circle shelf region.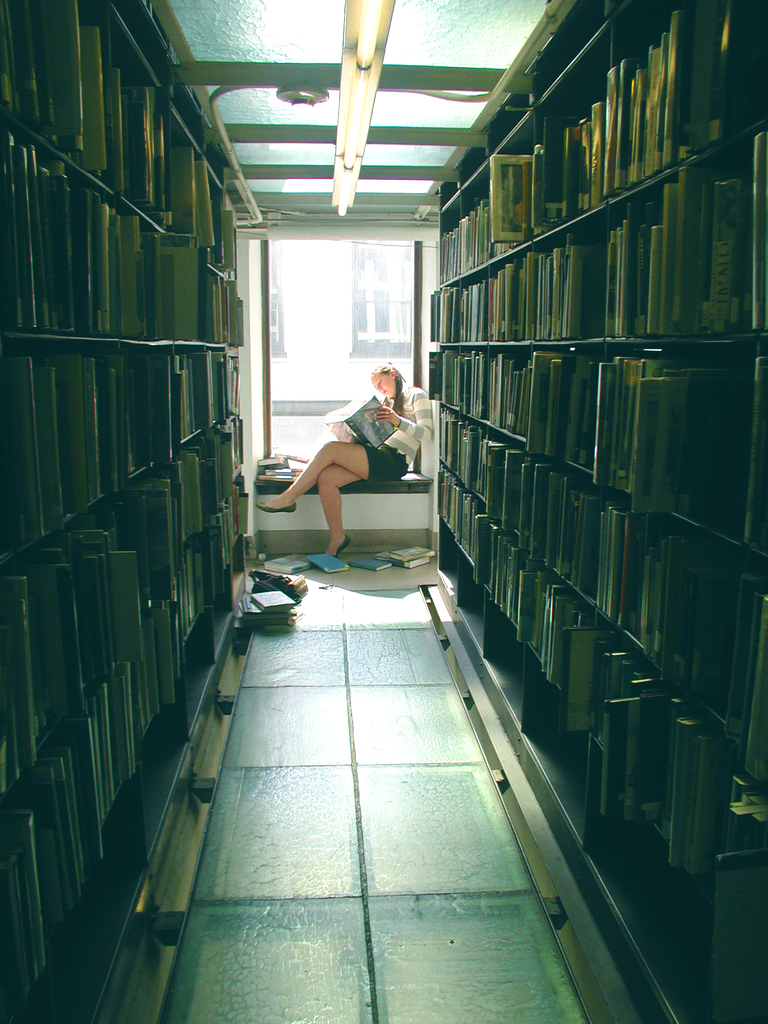
Region: Rect(0, 147, 184, 340).
